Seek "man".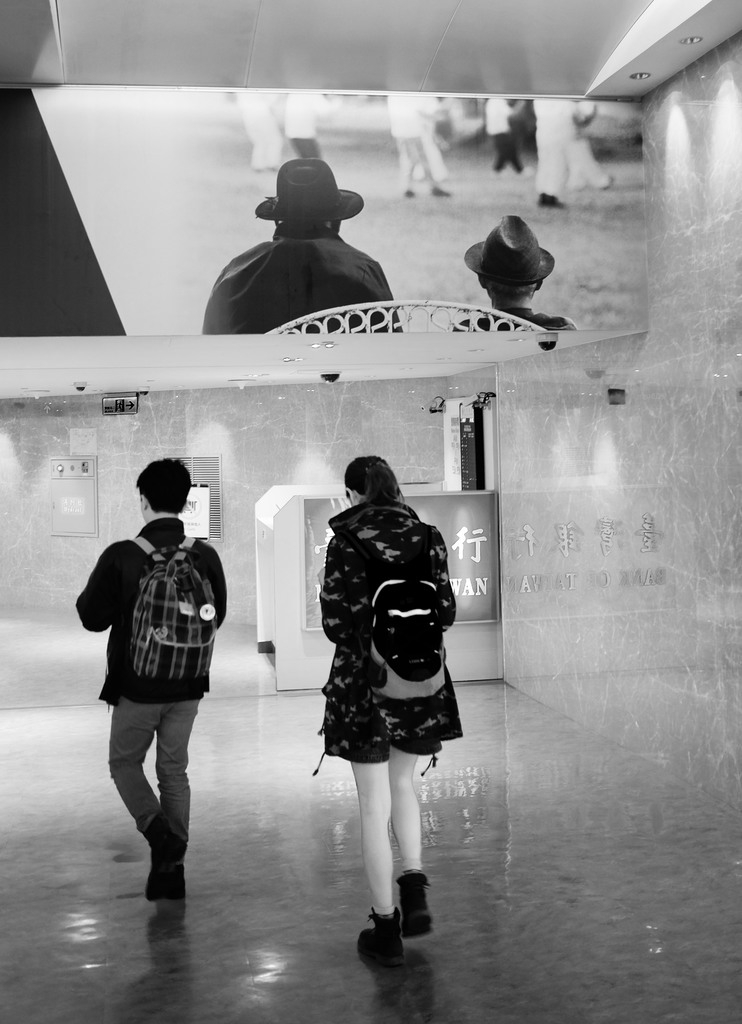
region(386, 88, 446, 198).
